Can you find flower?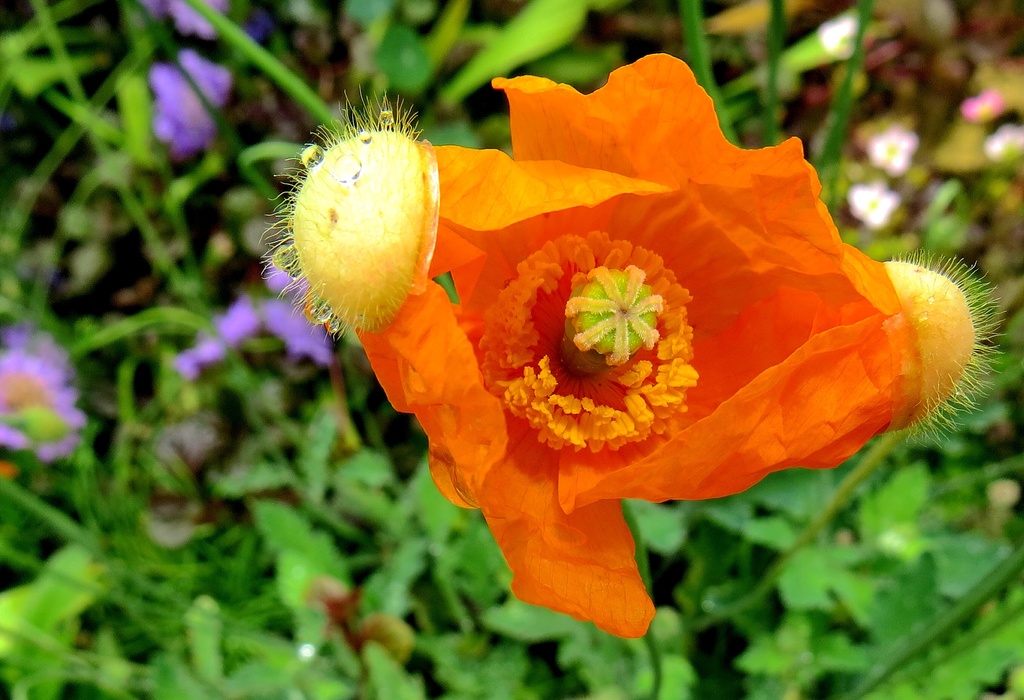
Yes, bounding box: 0, 320, 91, 464.
